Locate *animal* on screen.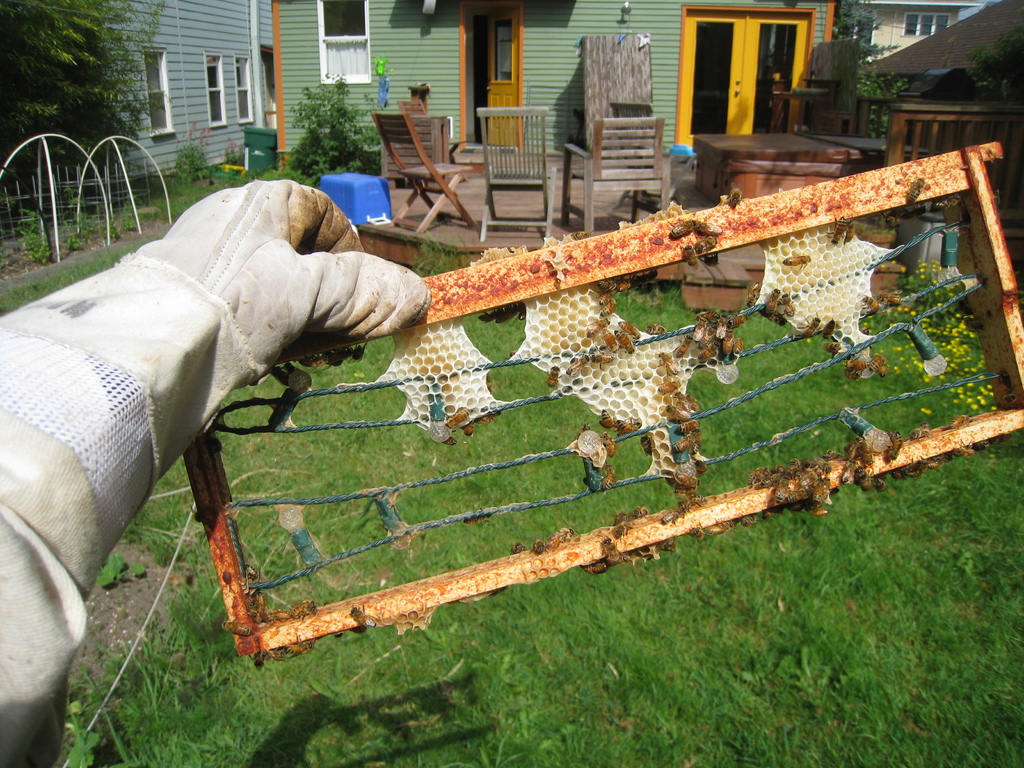
On screen at detection(695, 224, 724, 236).
